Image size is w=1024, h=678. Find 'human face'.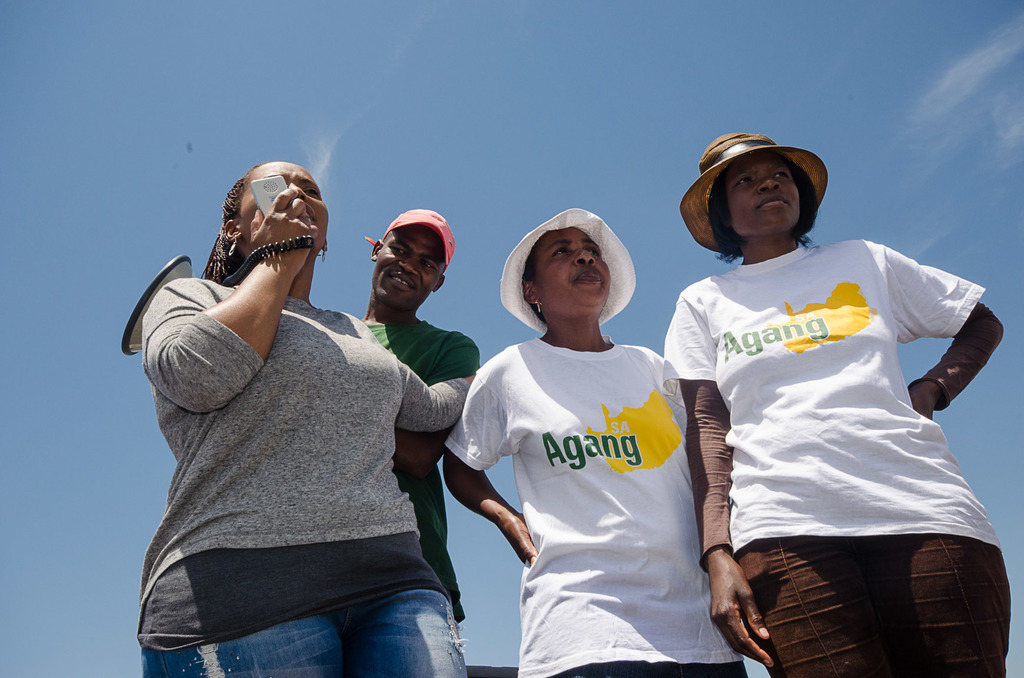
rect(529, 227, 608, 318).
